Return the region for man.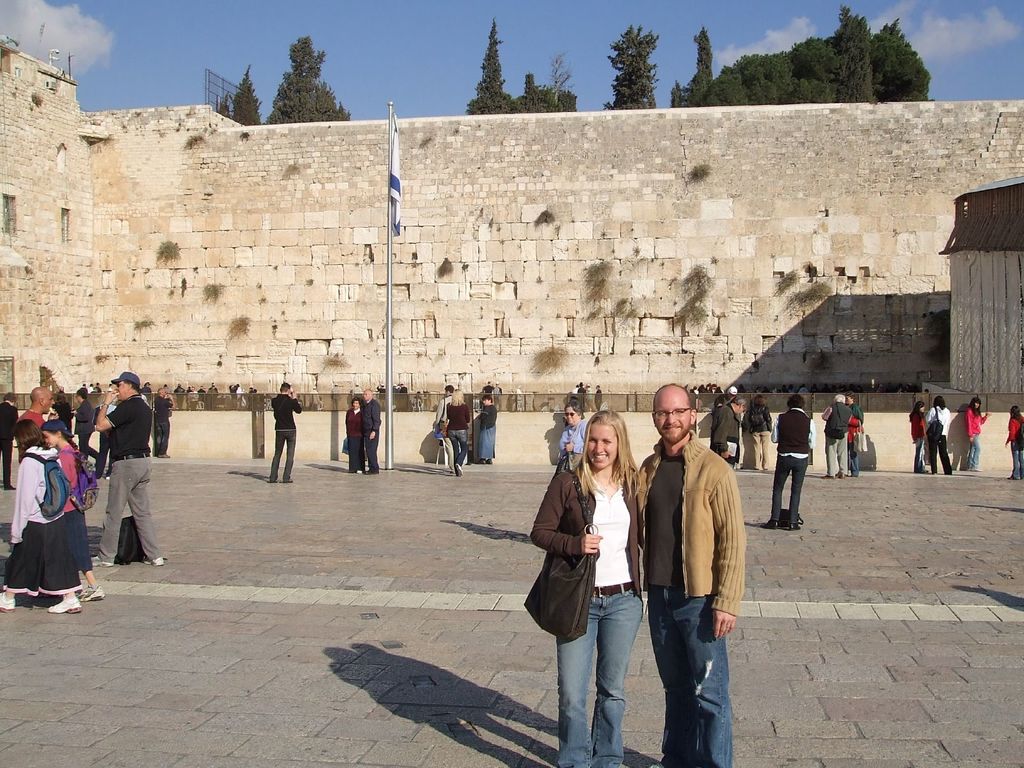
left=17, top=385, right=62, bottom=468.
